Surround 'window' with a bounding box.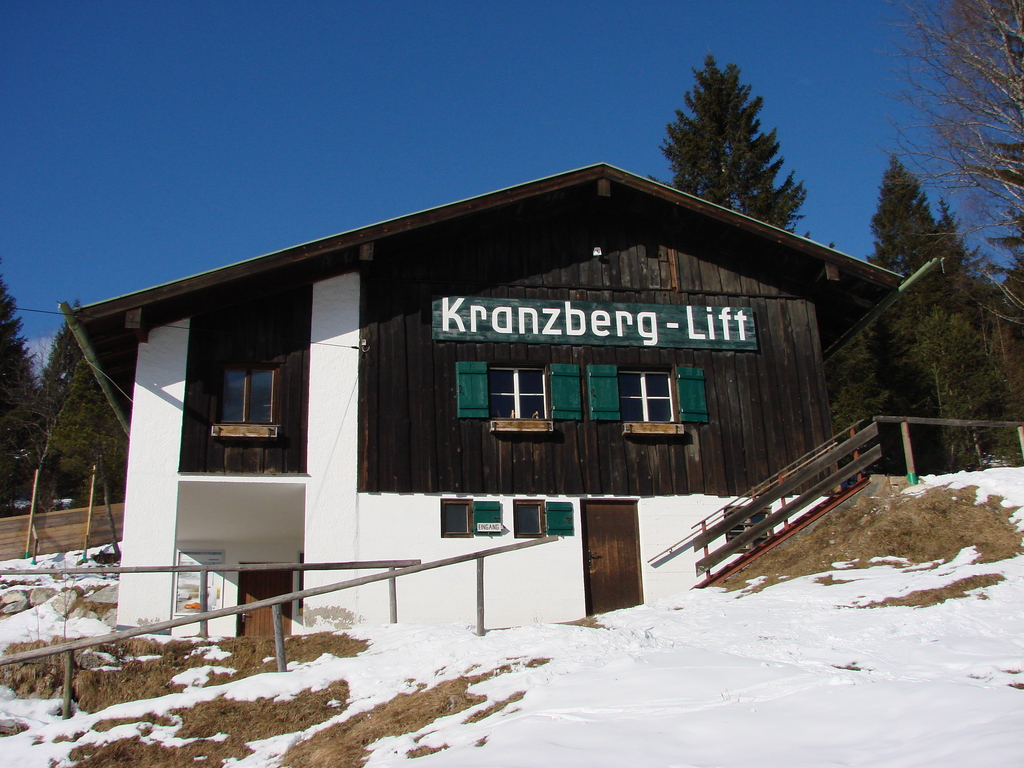
513/502/550/538.
